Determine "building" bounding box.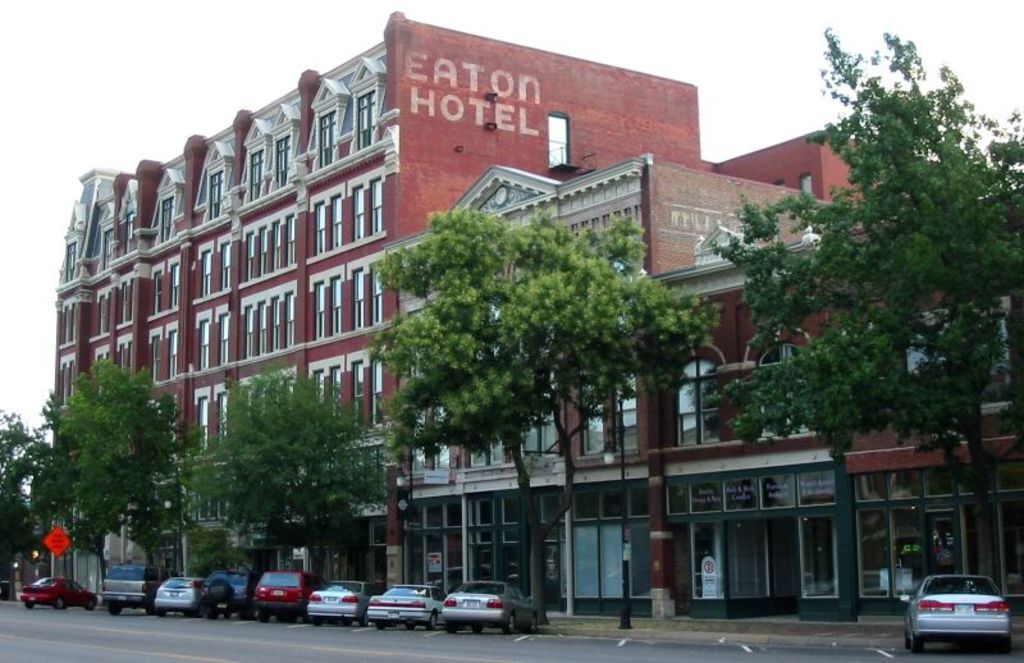
Determined: Rect(636, 175, 1023, 618).
